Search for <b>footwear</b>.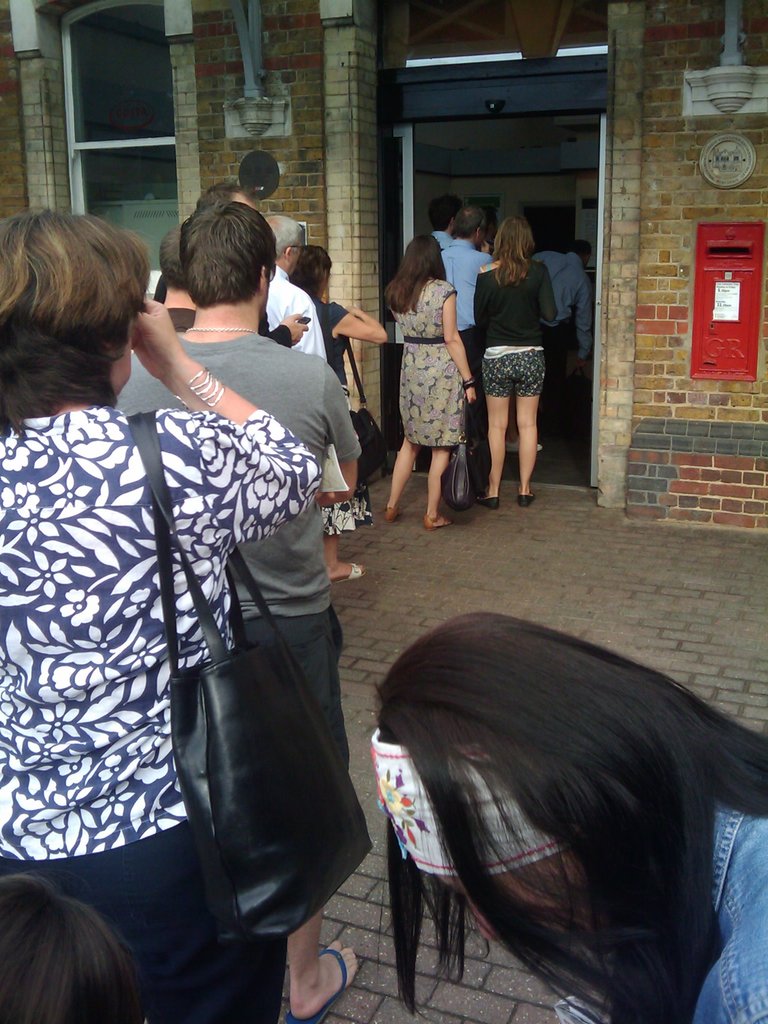
Found at (left=516, top=490, right=540, bottom=504).
